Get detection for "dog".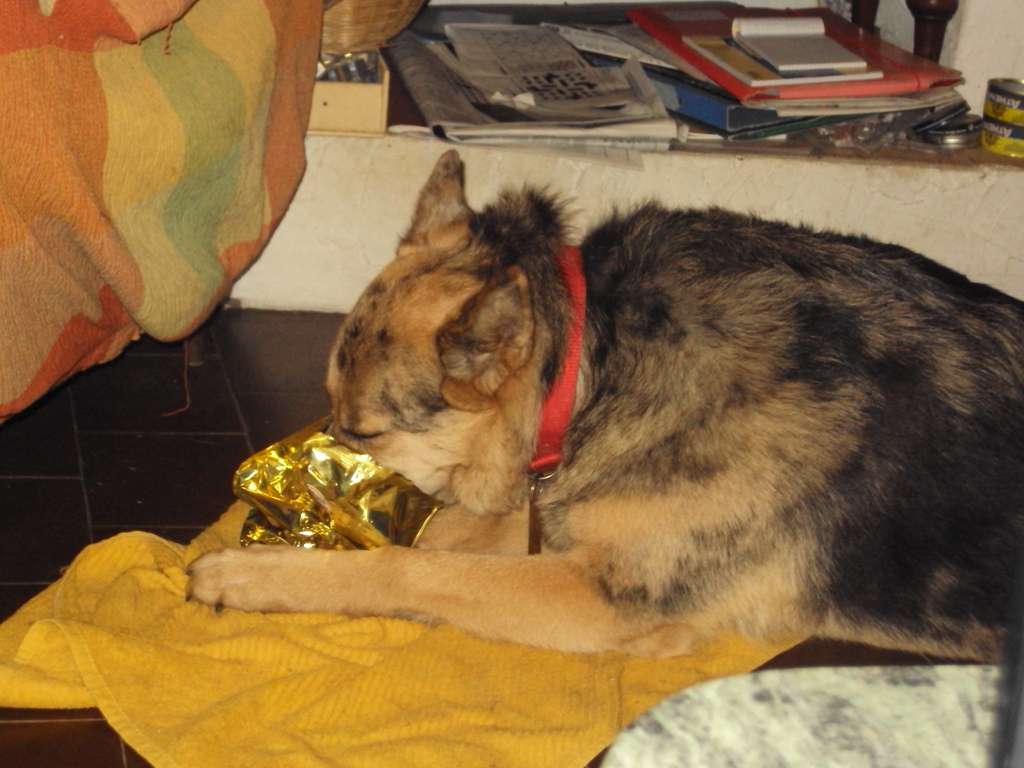
Detection: select_region(180, 148, 1023, 668).
